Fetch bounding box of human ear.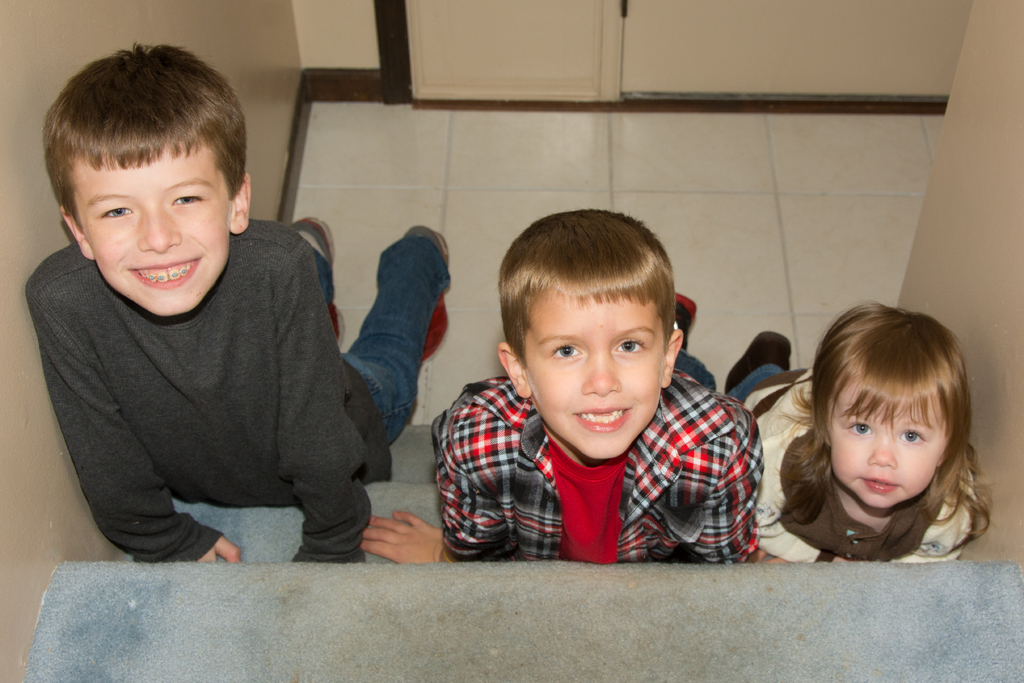
Bbox: BBox(498, 342, 534, 398).
